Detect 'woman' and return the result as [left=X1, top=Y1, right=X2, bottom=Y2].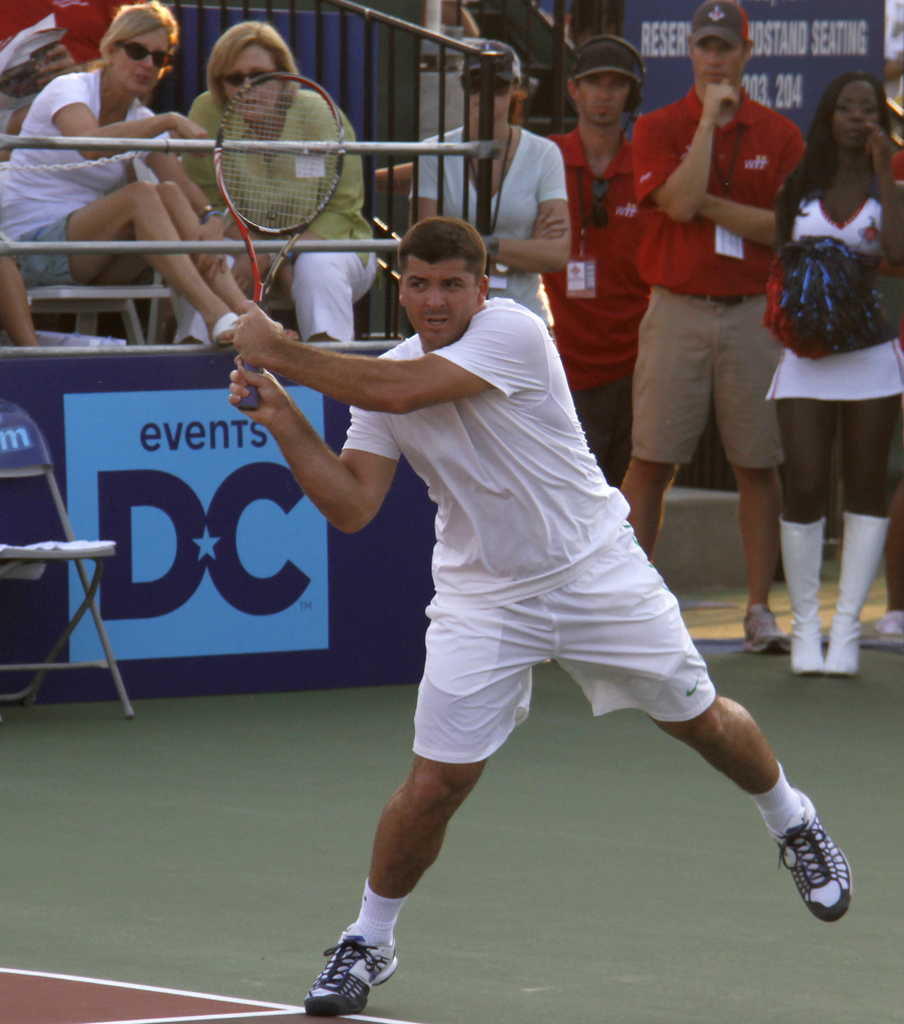
[left=0, top=0, right=294, bottom=338].
